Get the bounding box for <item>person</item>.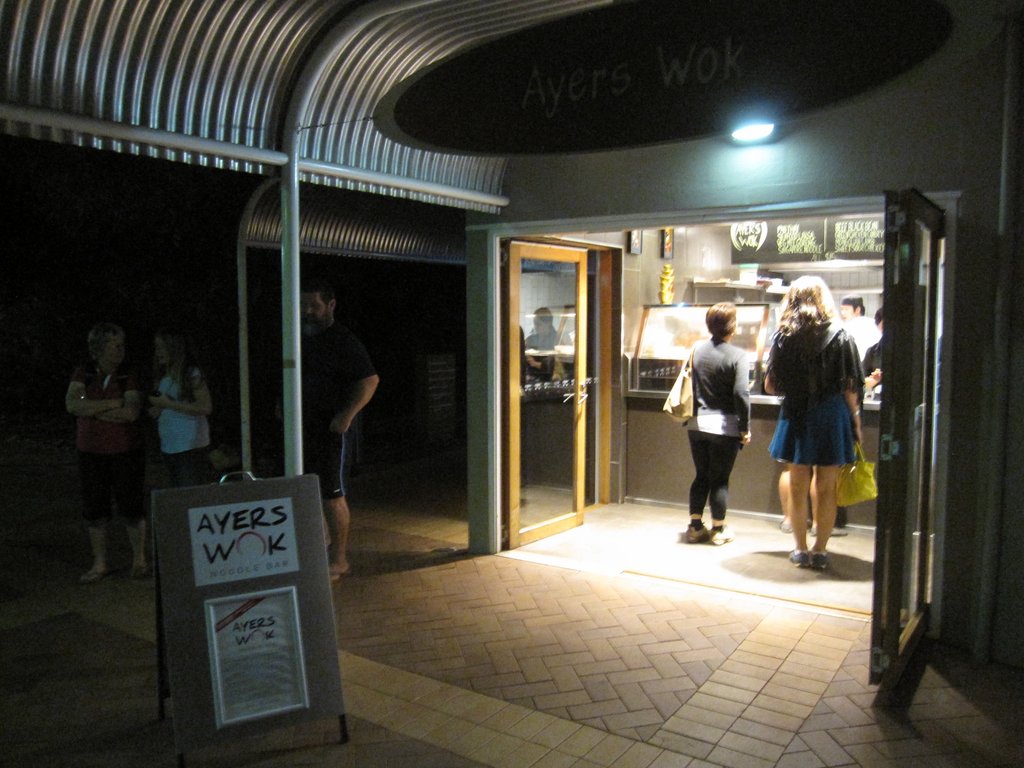
box=[683, 298, 750, 548].
